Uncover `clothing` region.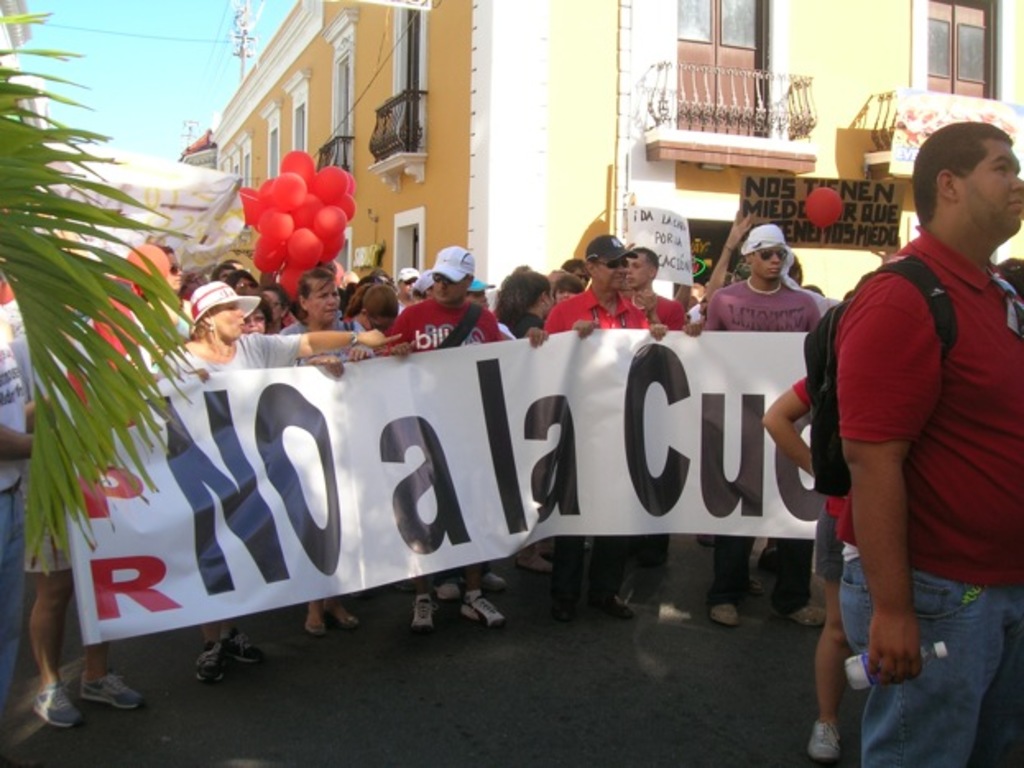
Uncovered: (x1=284, y1=309, x2=385, y2=375).
